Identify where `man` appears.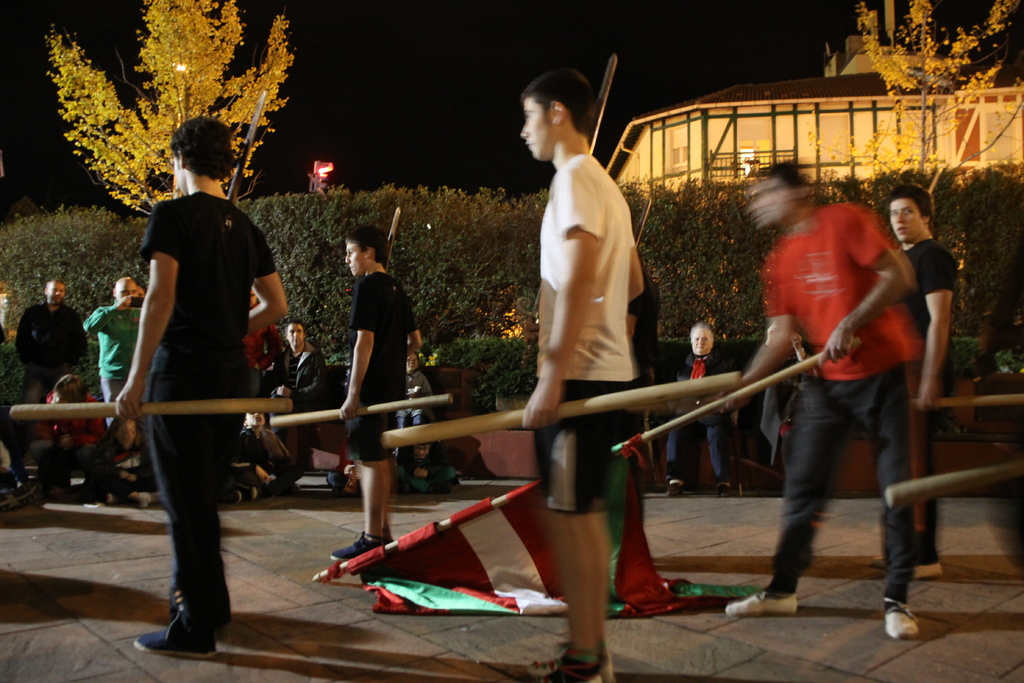
Appears at (521, 69, 647, 682).
